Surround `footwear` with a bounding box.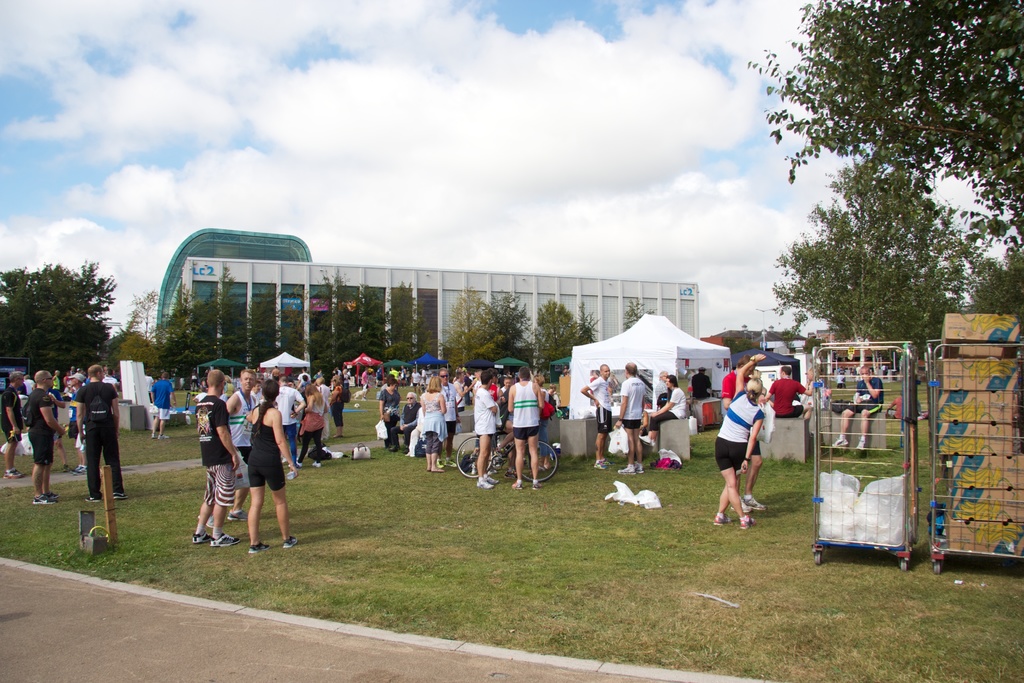
rect(249, 543, 268, 552).
